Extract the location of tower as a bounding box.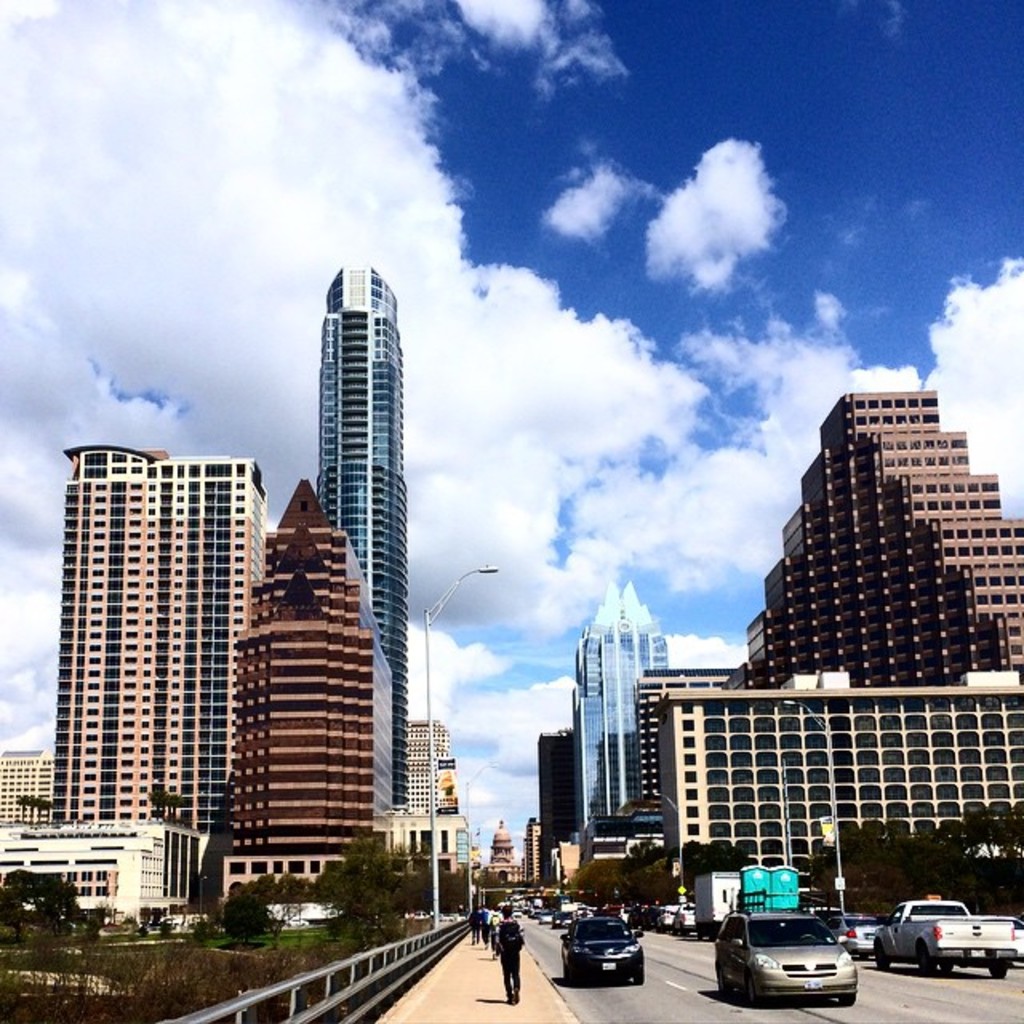
pyautogui.locateOnScreen(717, 386, 1022, 690).
